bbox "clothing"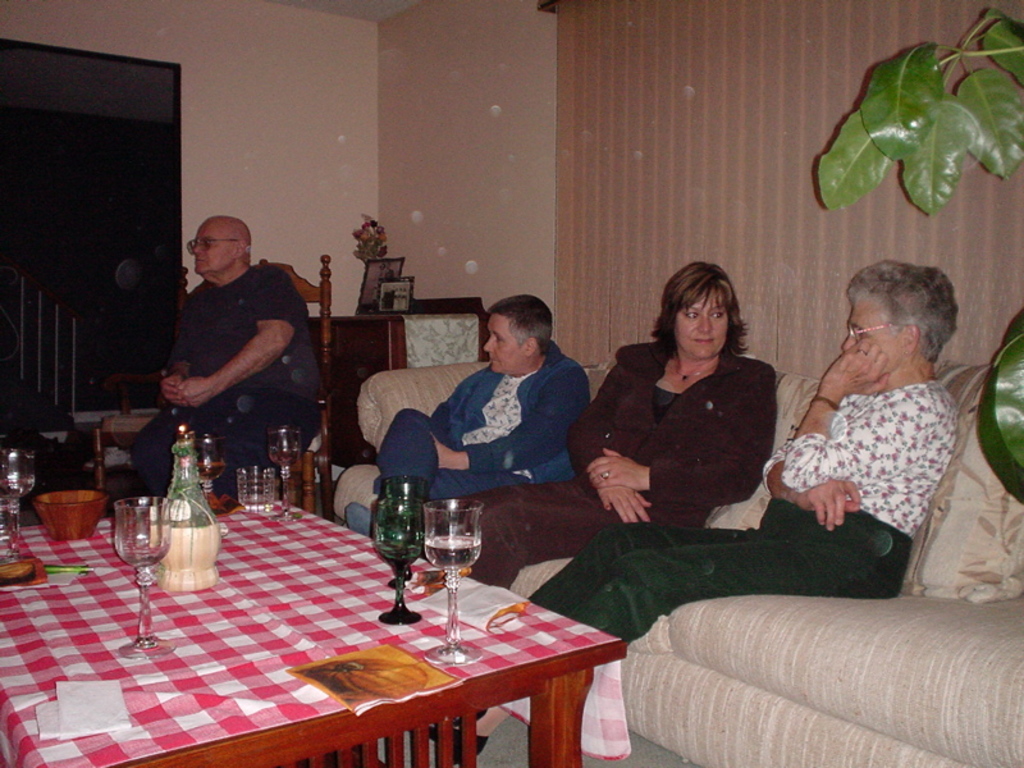
376/337/594/504
